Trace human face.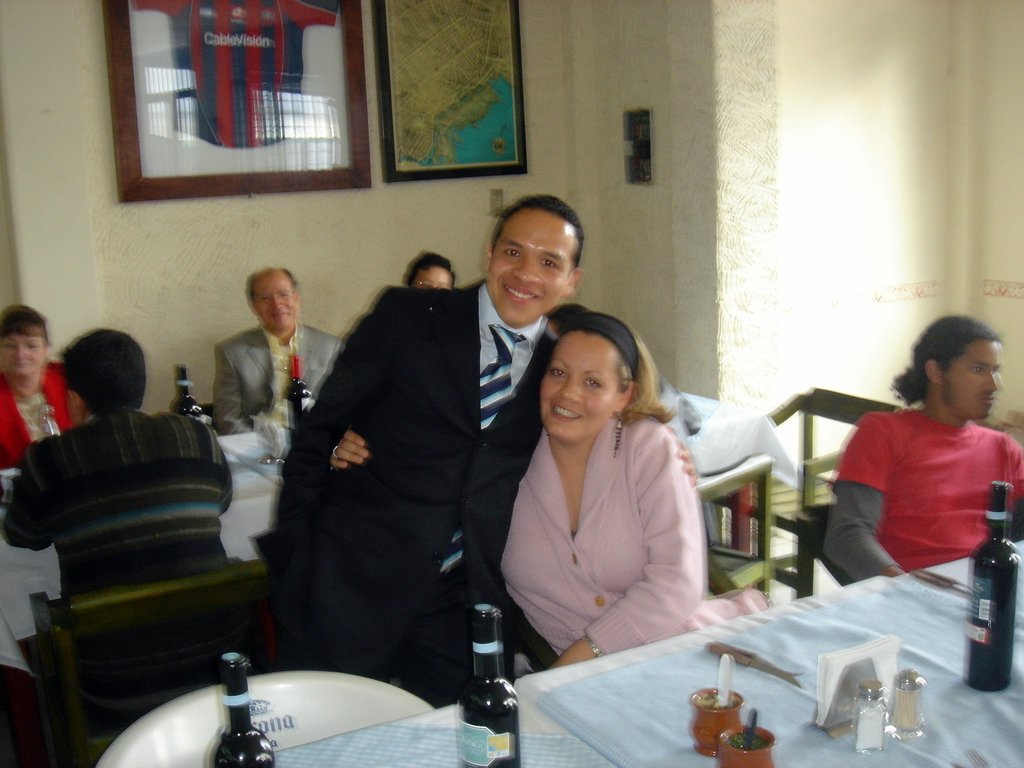
Traced to 538, 335, 625, 445.
